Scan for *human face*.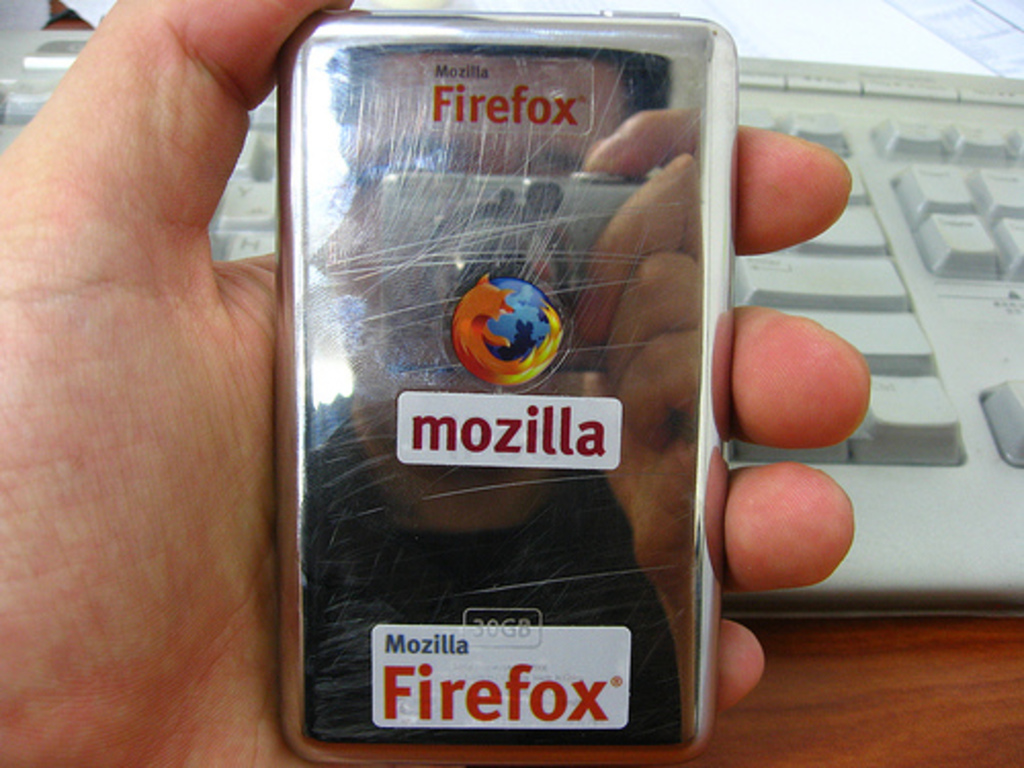
Scan result: detection(344, 55, 629, 481).
